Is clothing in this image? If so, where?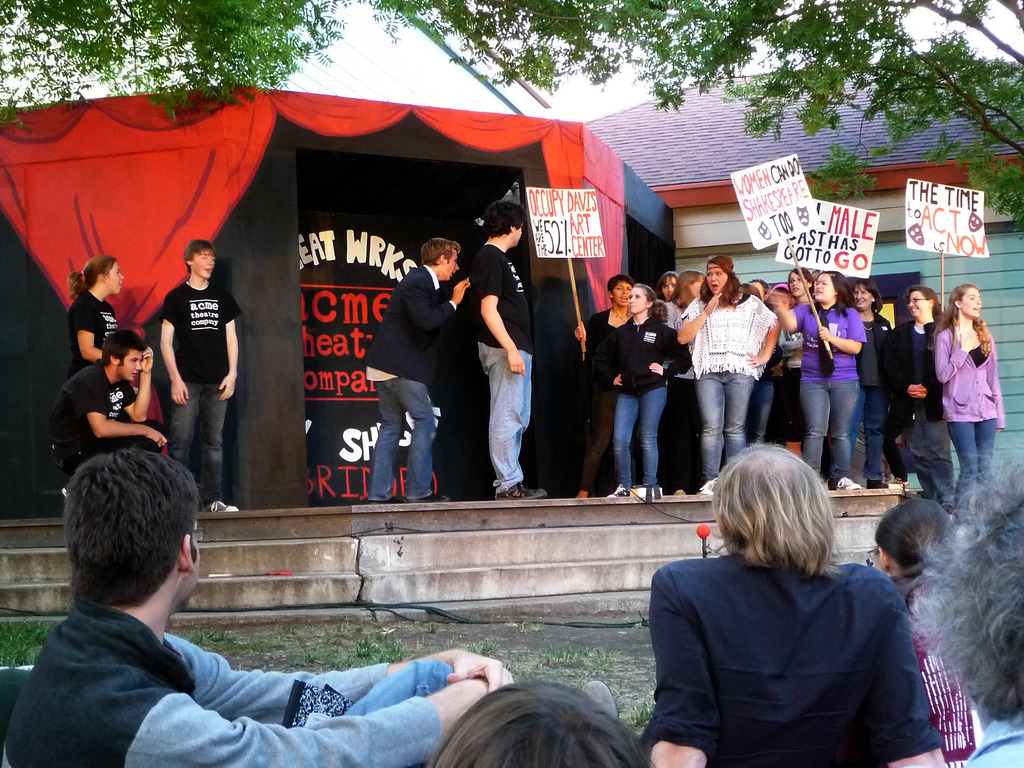
Yes, at x1=473, y1=246, x2=531, y2=486.
